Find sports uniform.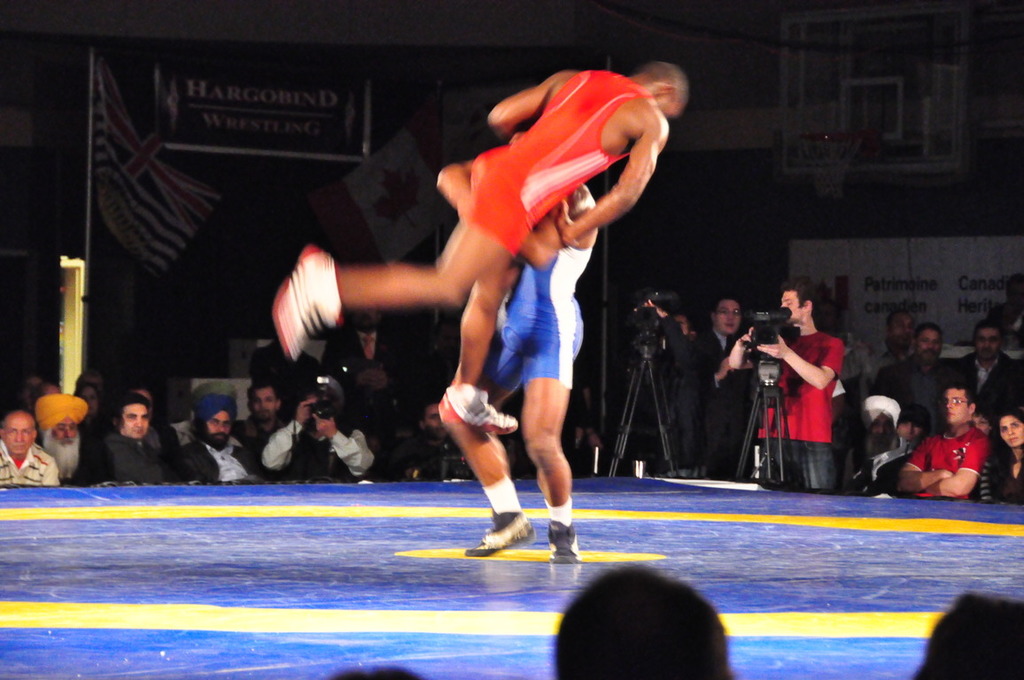
<region>465, 61, 701, 271</region>.
